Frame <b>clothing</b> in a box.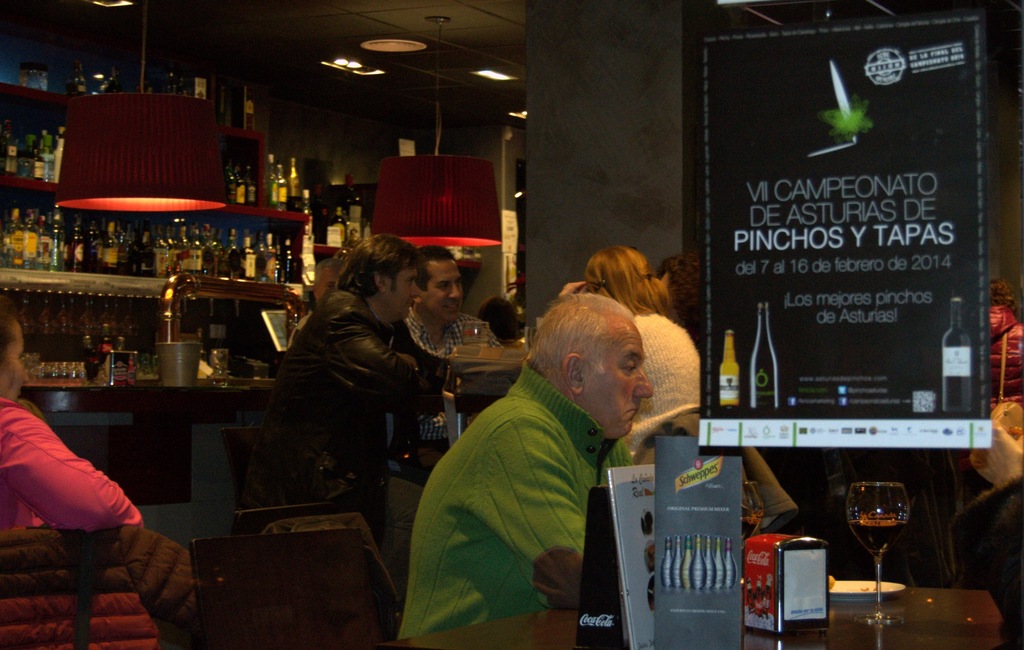
2 387 200 649.
